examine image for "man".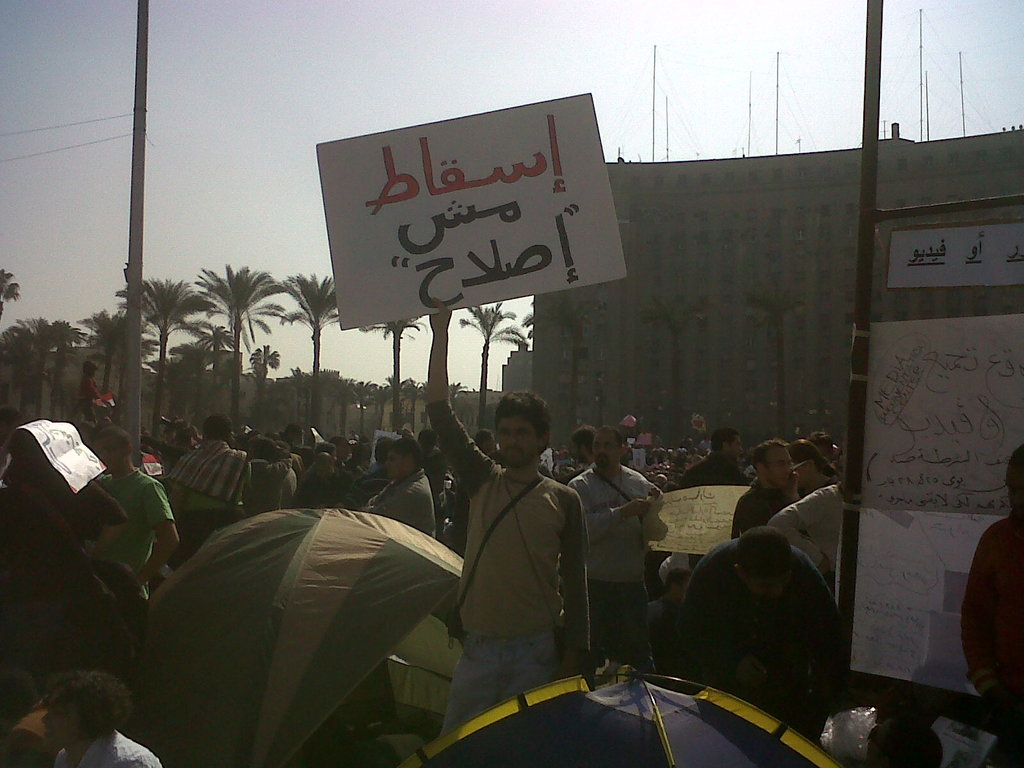
Examination result: l=44, t=668, r=159, b=767.
